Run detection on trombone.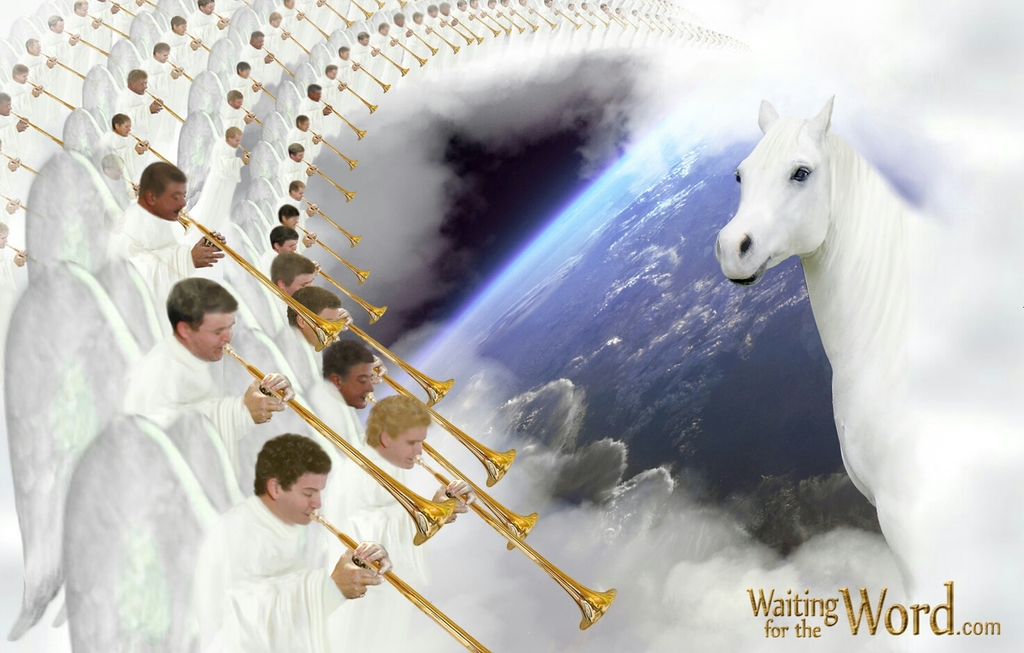
Result: {"x1": 161, "y1": 58, "x2": 196, "y2": 82}.
